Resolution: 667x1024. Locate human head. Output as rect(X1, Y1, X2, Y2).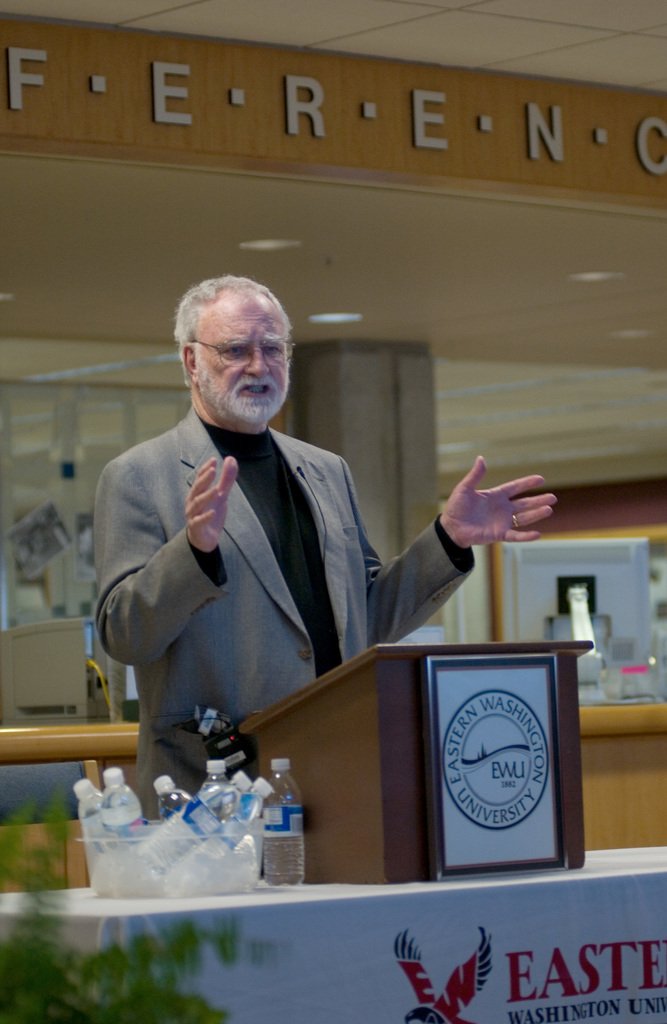
rect(161, 264, 295, 424).
